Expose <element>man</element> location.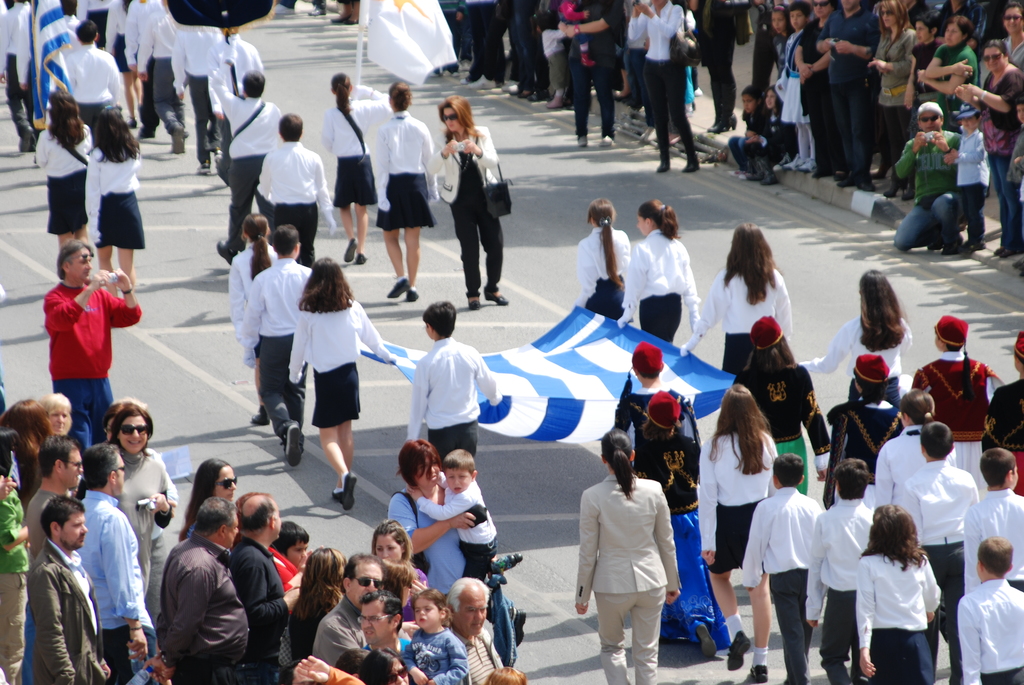
Exposed at 954,539,1023,677.
